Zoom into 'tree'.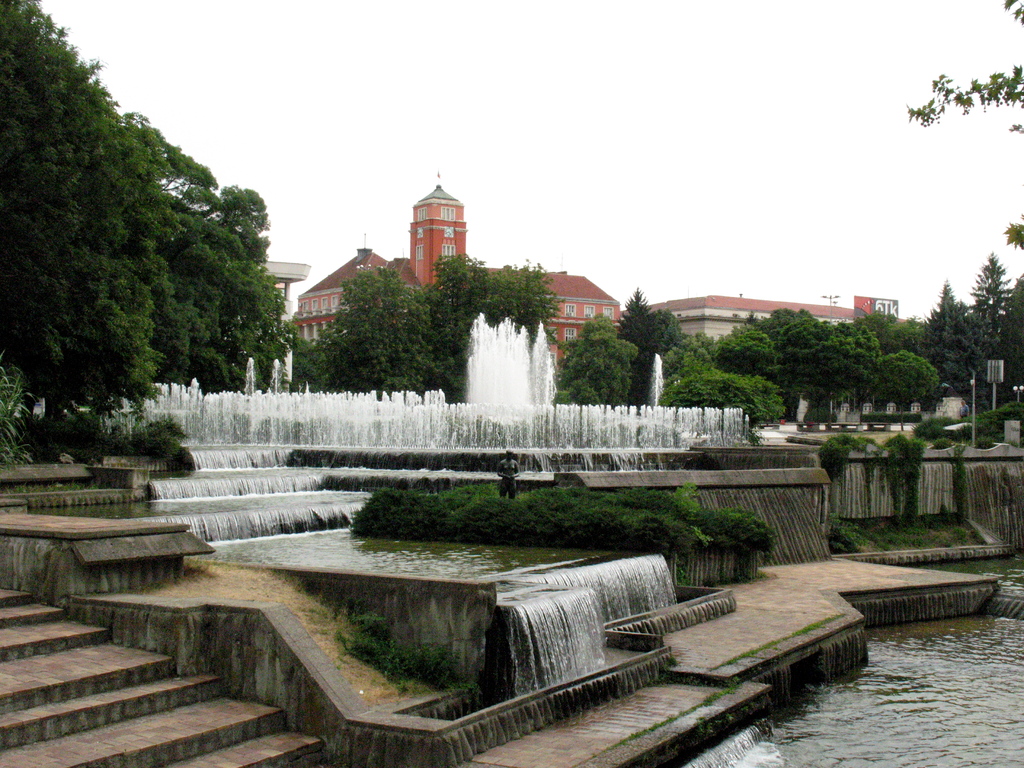
Zoom target: 563:320:640:434.
